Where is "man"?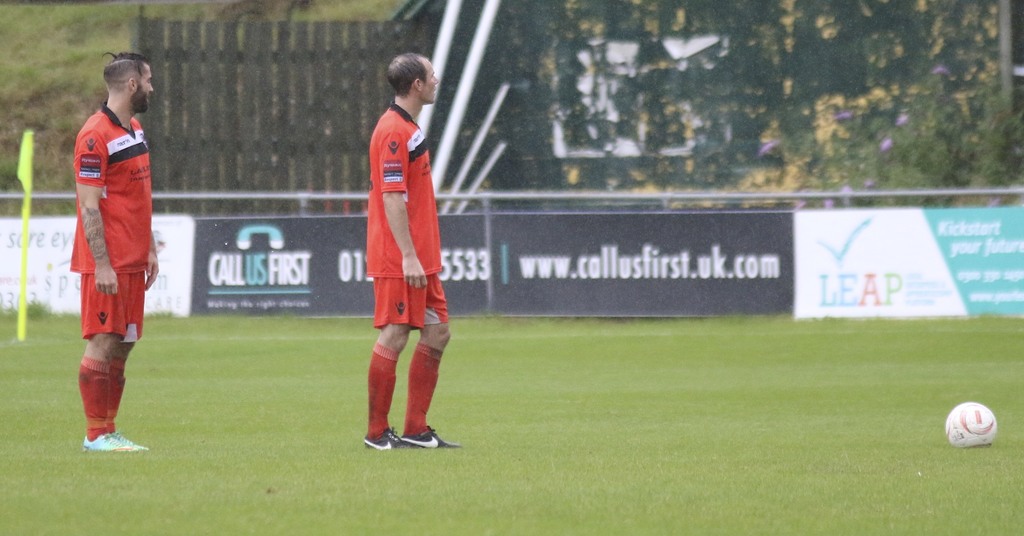
(x1=342, y1=49, x2=454, y2=480).
